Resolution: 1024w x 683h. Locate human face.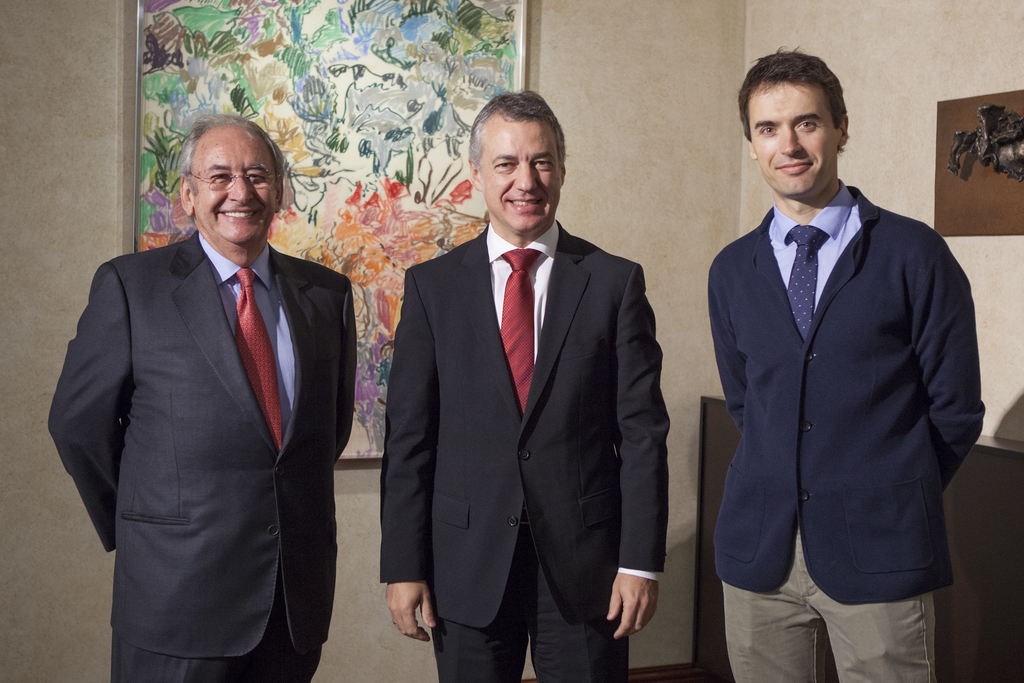
locate(192, 131, 280, 247).
